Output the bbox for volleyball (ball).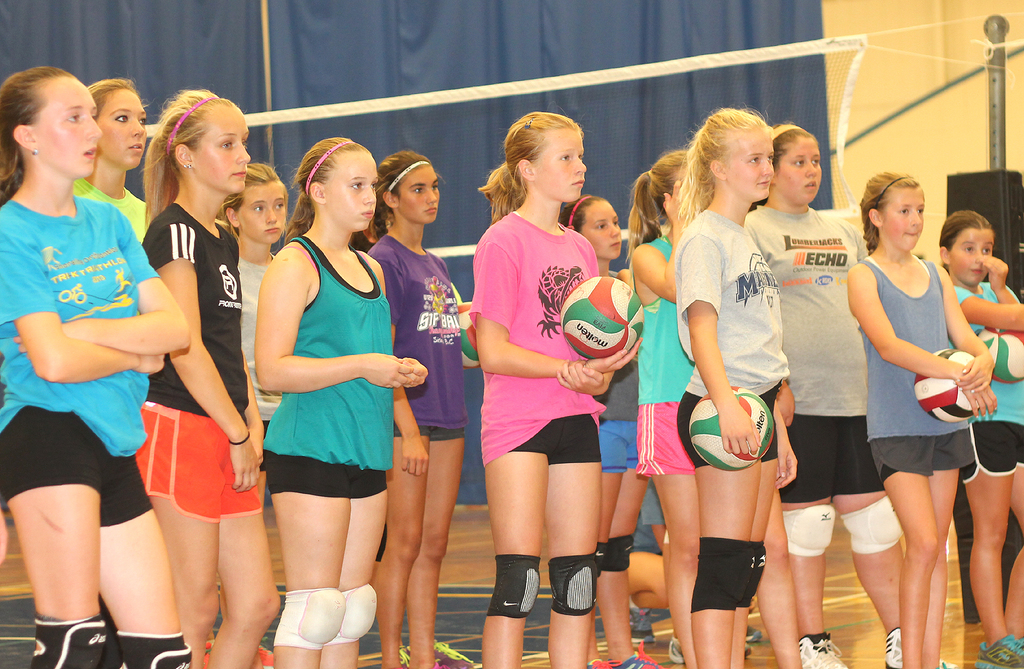
box=[458, 302, 480, 371].
